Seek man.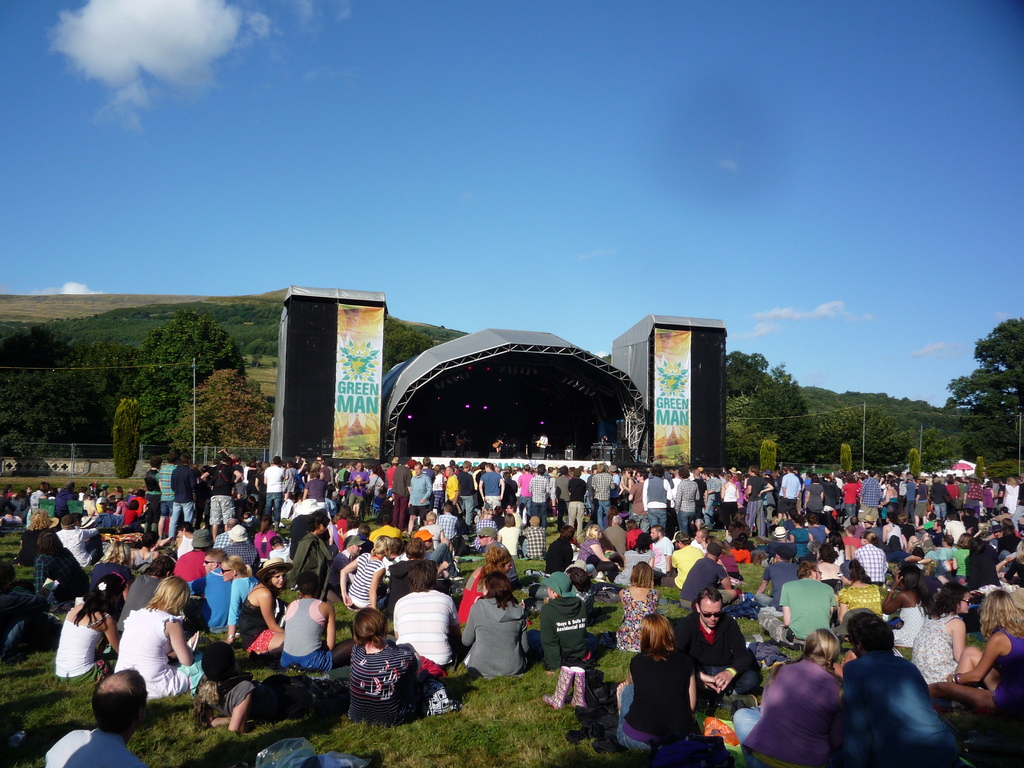
836 611 970 767.
